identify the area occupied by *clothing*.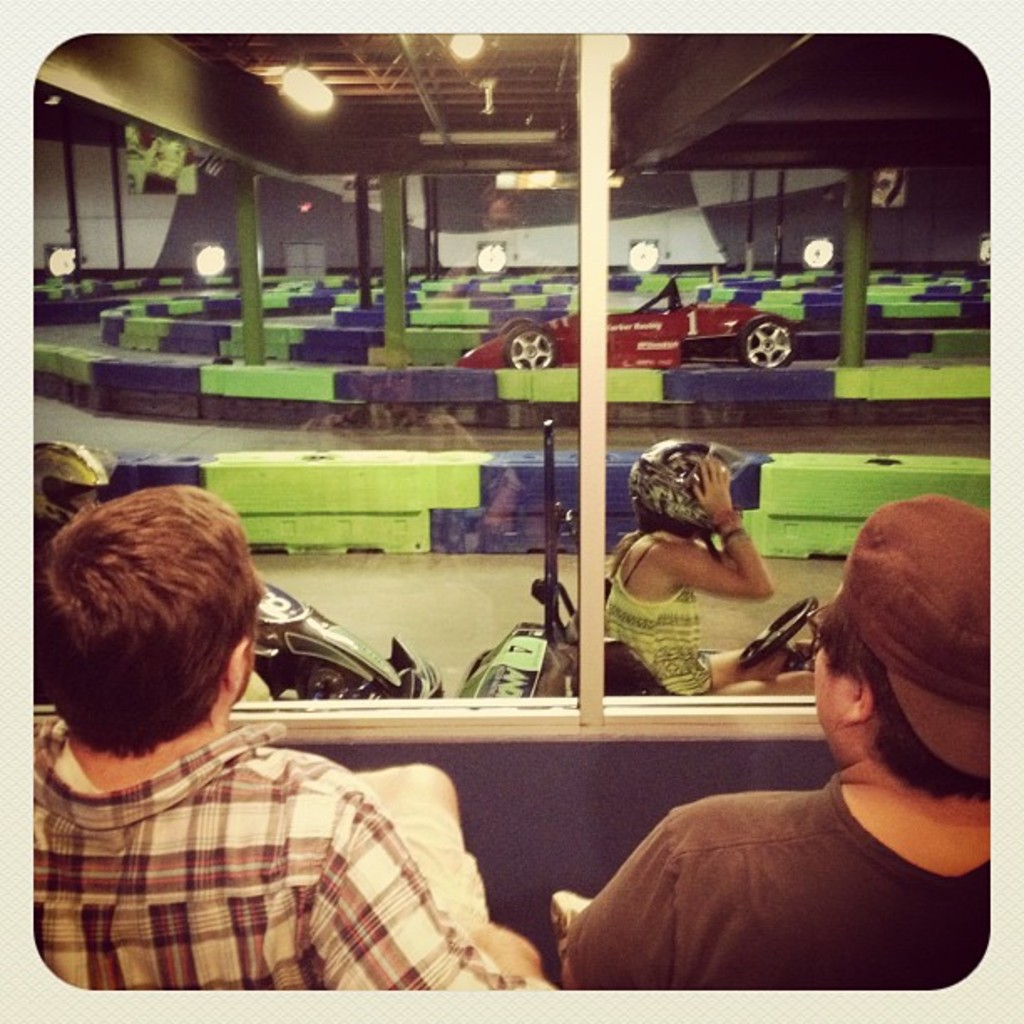
Area: select_region(601, 530, 714, 699).
